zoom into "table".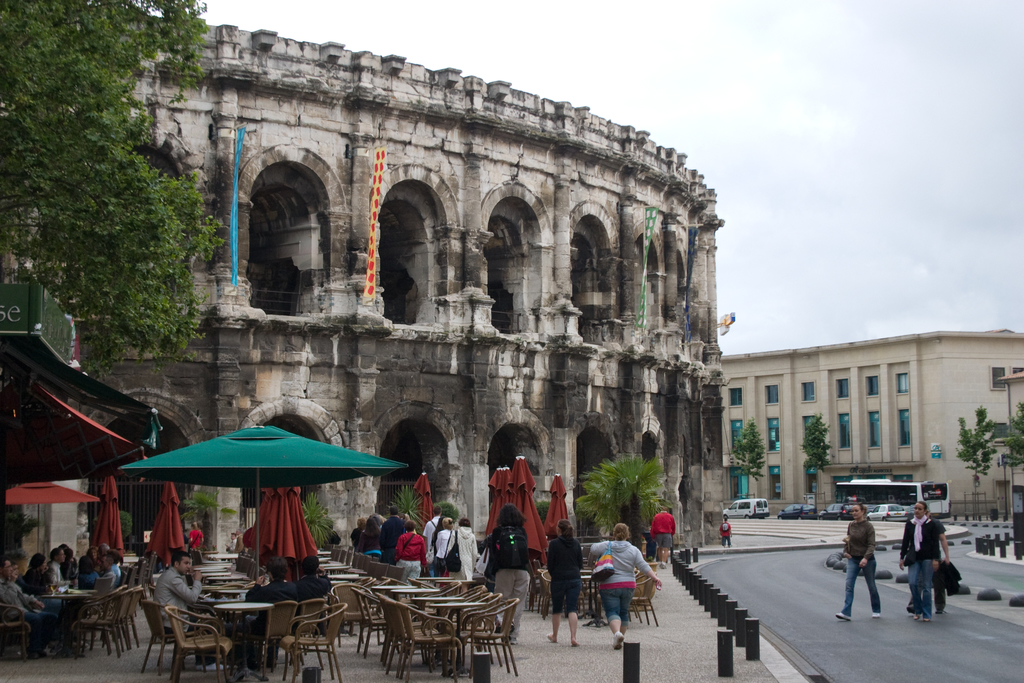
Zoom target: detection(326, 563, 349, 572).
